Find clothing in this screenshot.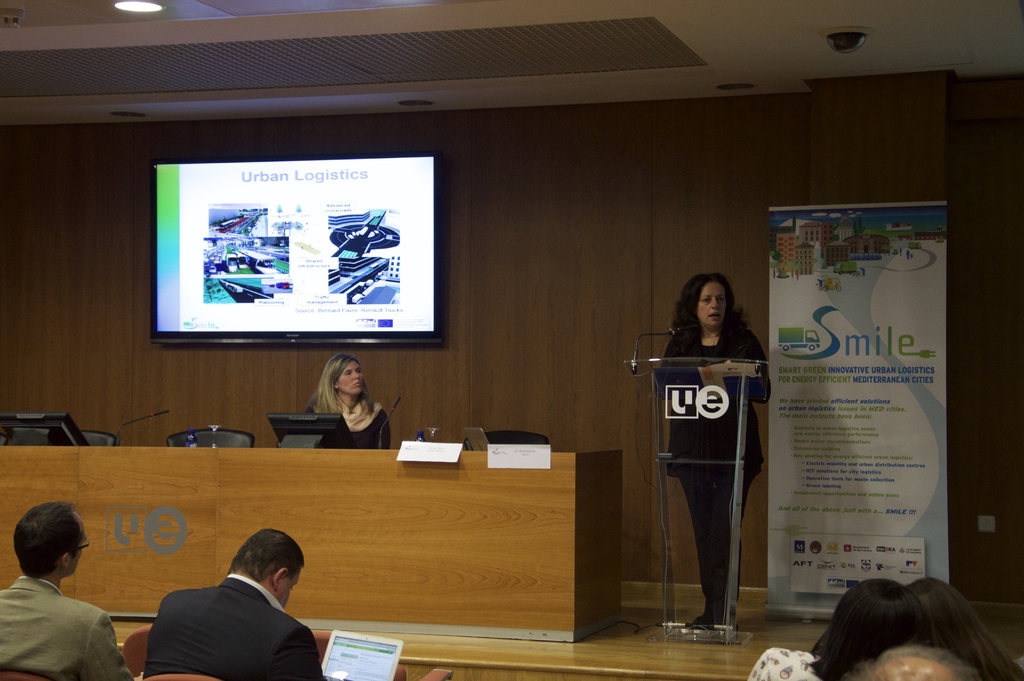
The bounding box for clothing is bbox(4, 568, 122, 680).
